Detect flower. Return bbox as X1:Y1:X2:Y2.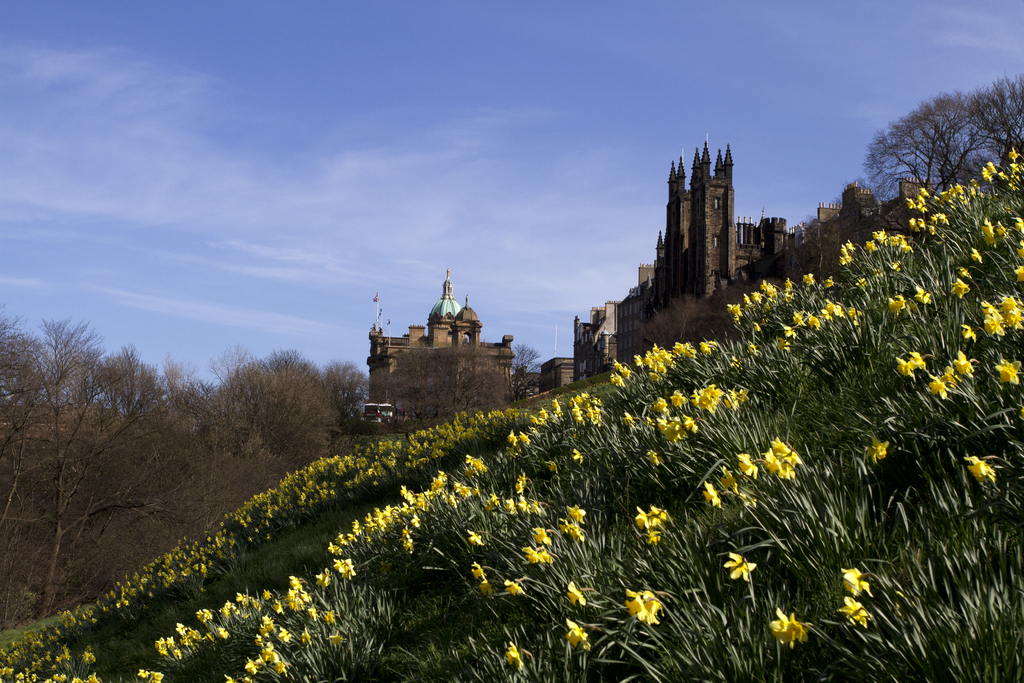
768:608:807:650.
